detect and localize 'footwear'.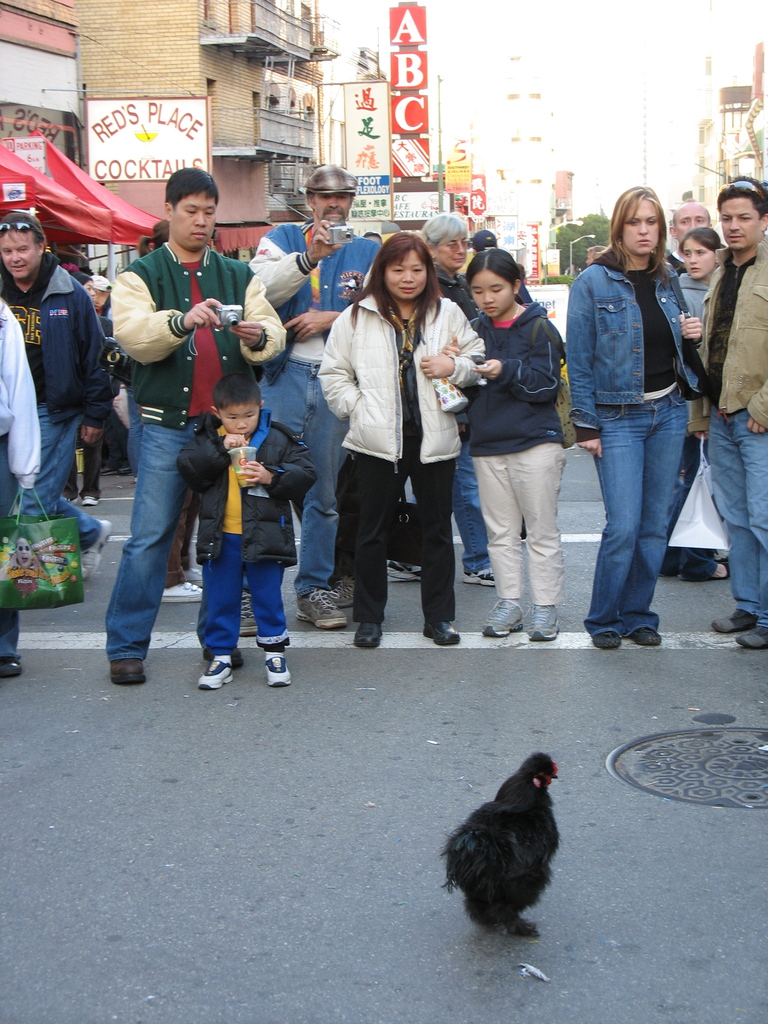
Localized at detection(352, 616, 387, 646).
